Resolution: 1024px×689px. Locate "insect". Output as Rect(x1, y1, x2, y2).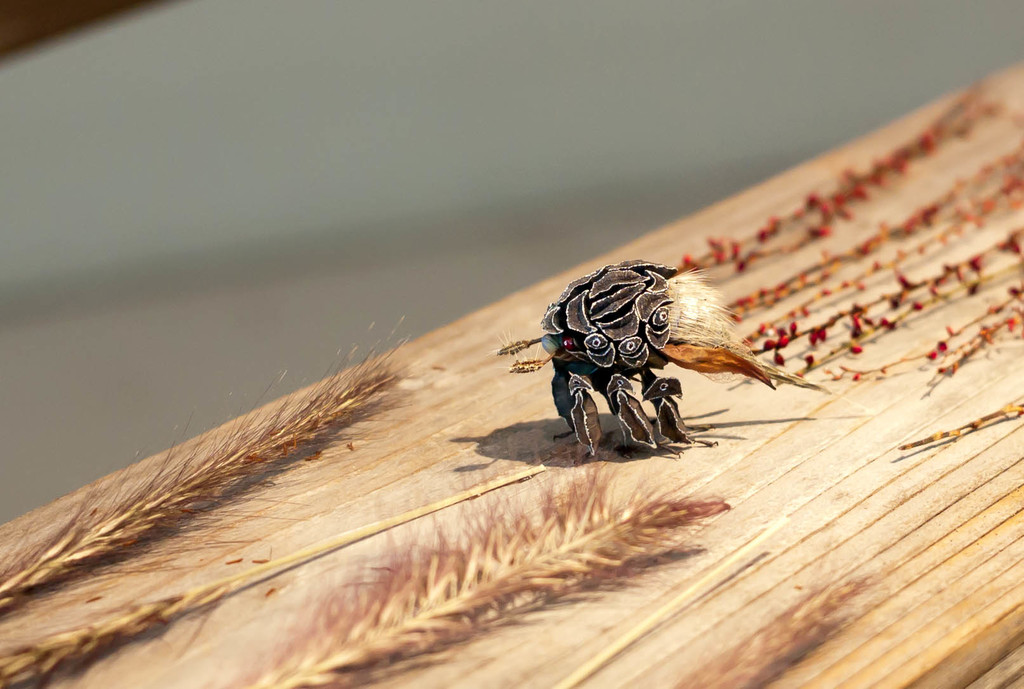
Rect(532, 256, 824, 462).
